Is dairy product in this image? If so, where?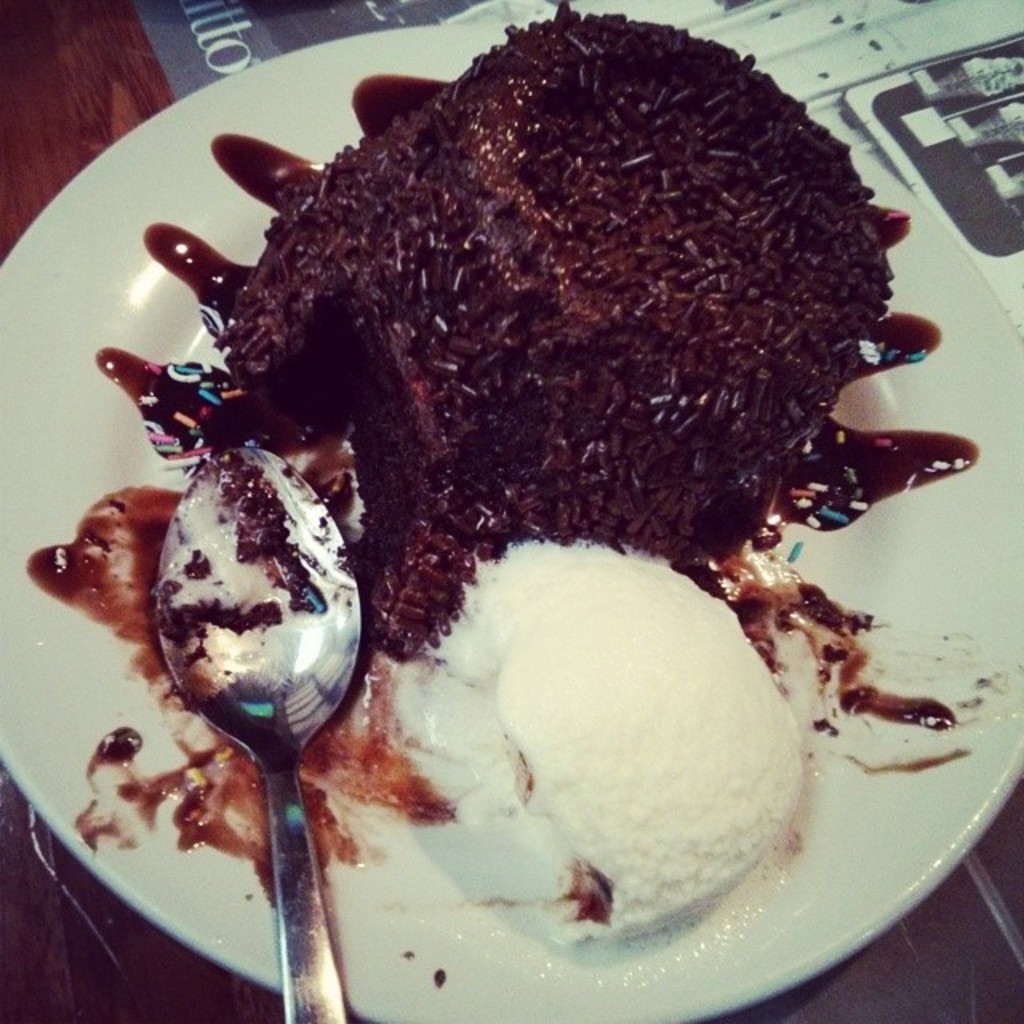
Yes, at bbox=[354, 544, 832, 946].
